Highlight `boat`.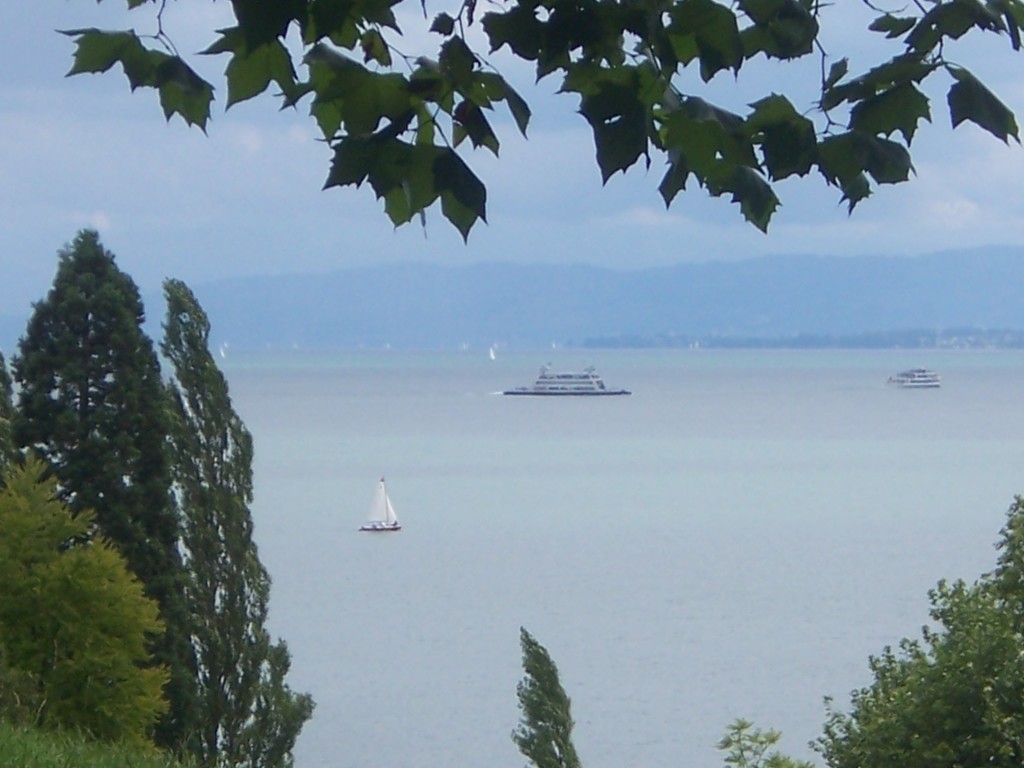
Highlighted region: box(499, 362, 630, 399).
